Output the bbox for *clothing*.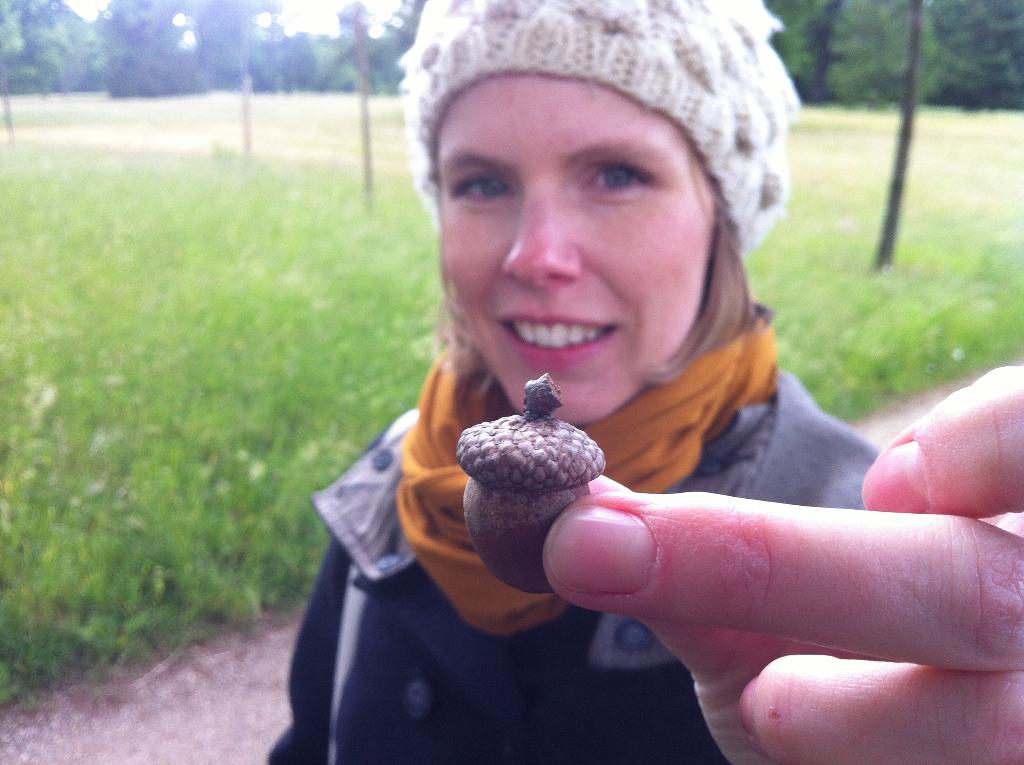
(left=266, top=304, right=879, bottom=764).
